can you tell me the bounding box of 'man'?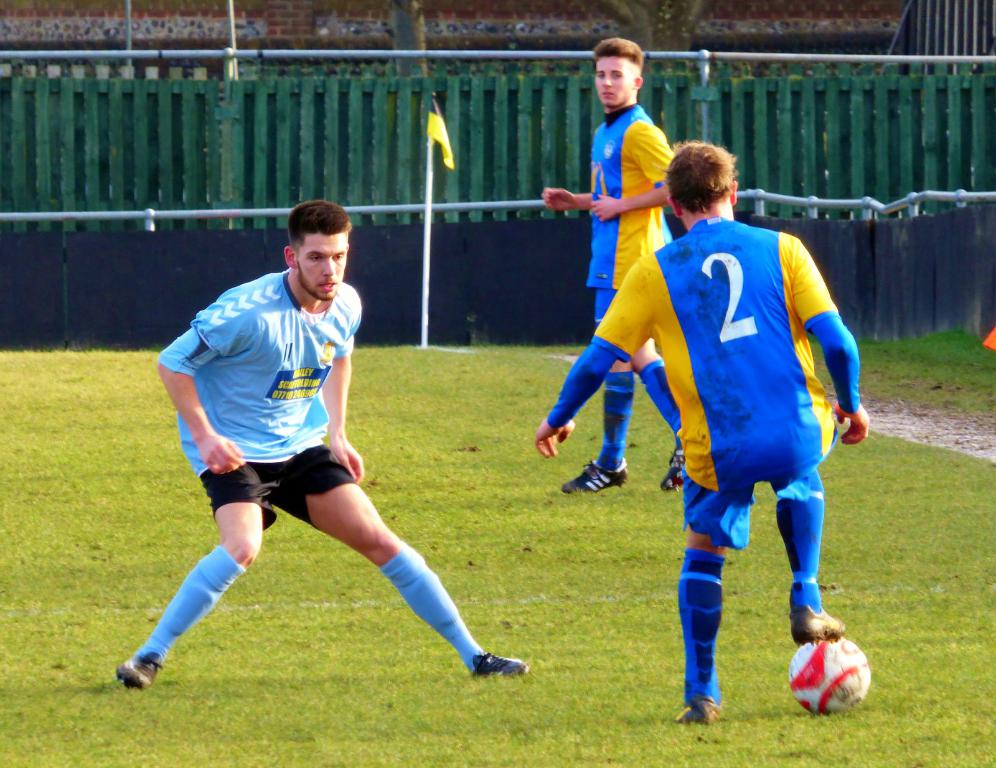
113, 196, 533, 695.
